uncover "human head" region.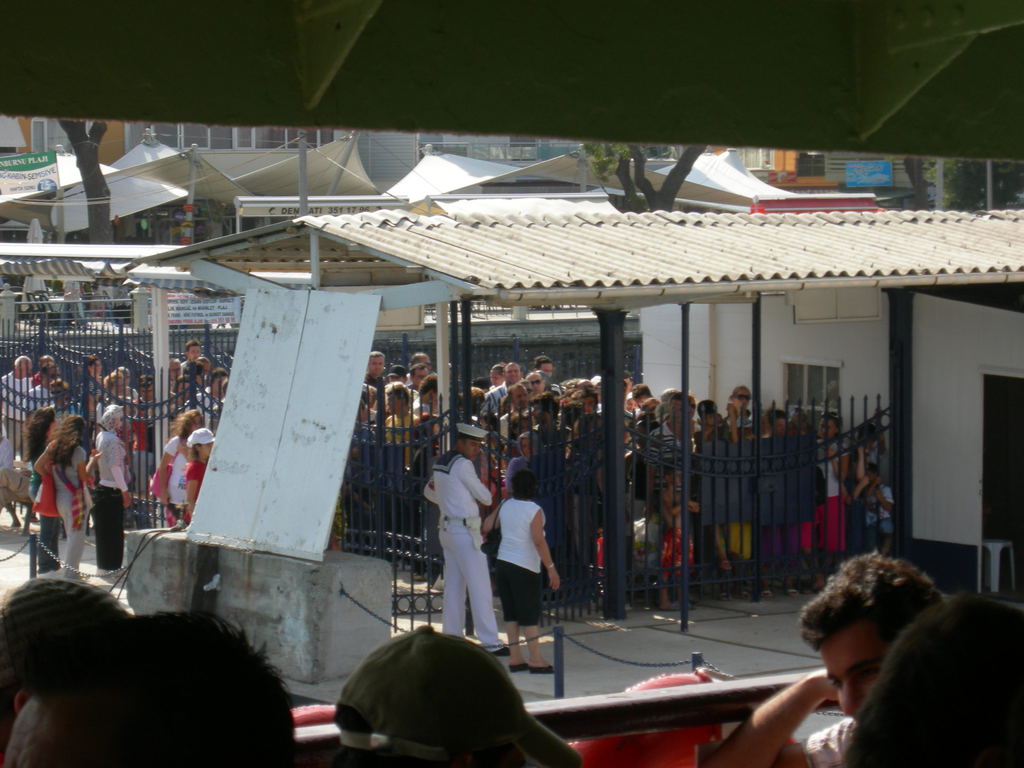
Uncovered: 47:376:68:403.
